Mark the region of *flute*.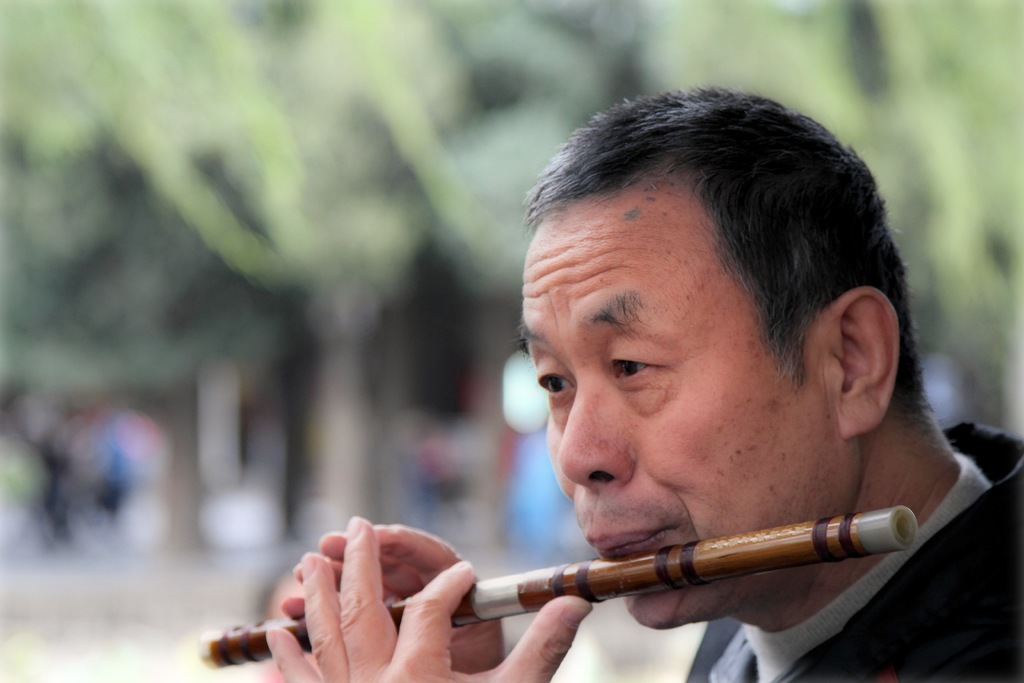
Region: <box>196,504,920,674</box>.
